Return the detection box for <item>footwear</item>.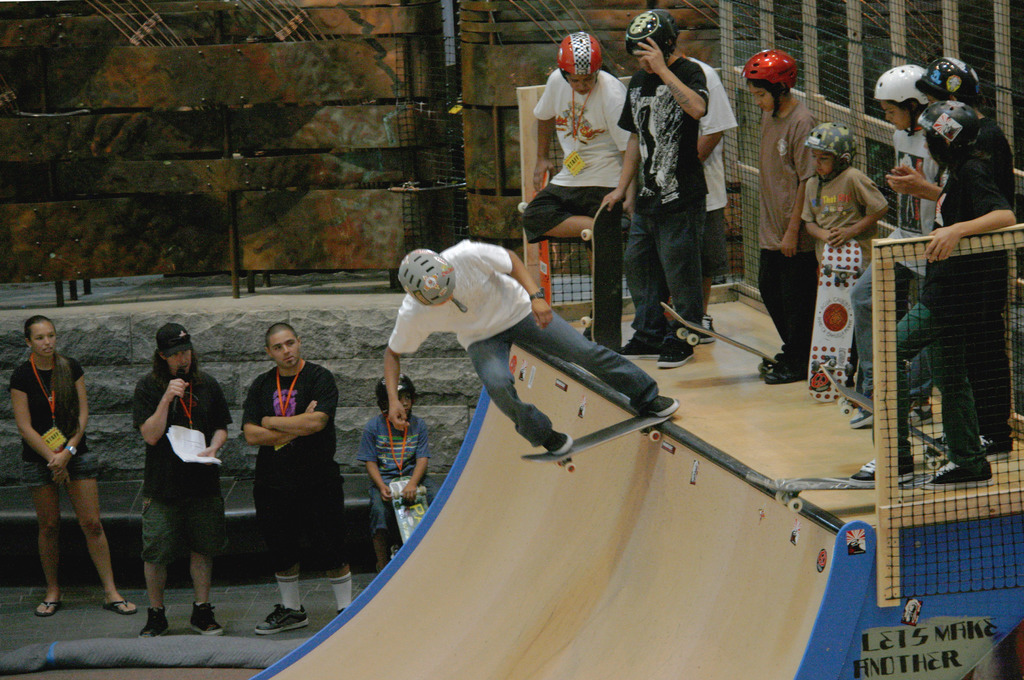
614/334/660/359.
